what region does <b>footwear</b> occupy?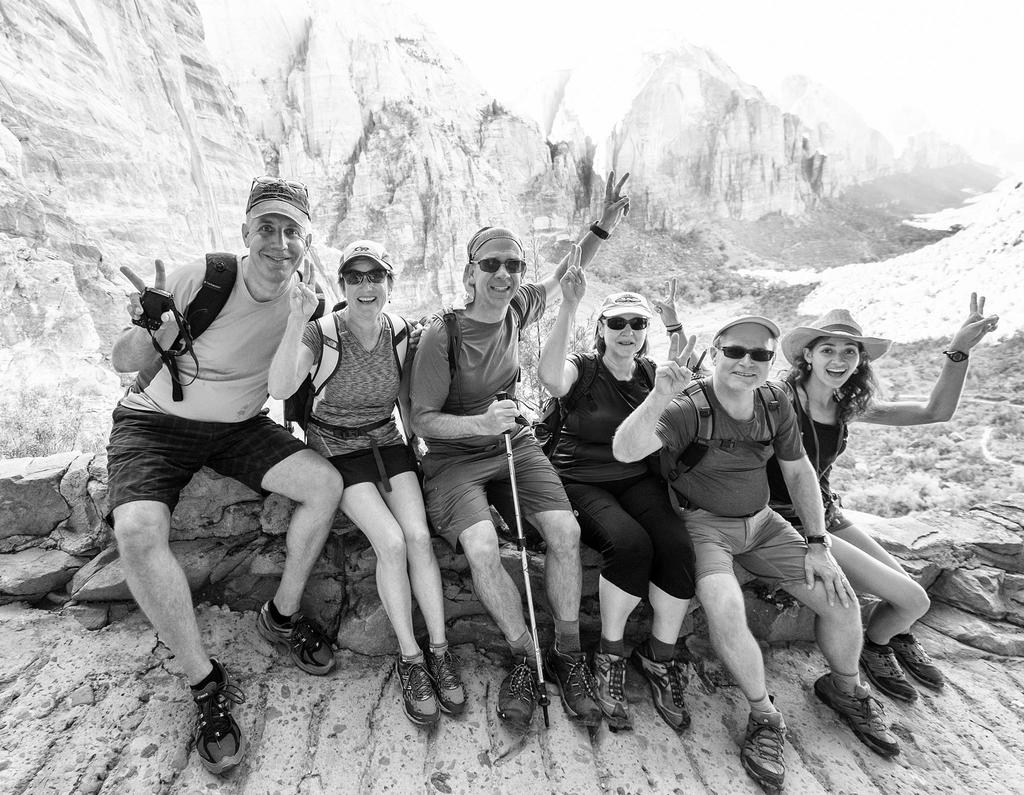
region(592, 654, 636, 730).
